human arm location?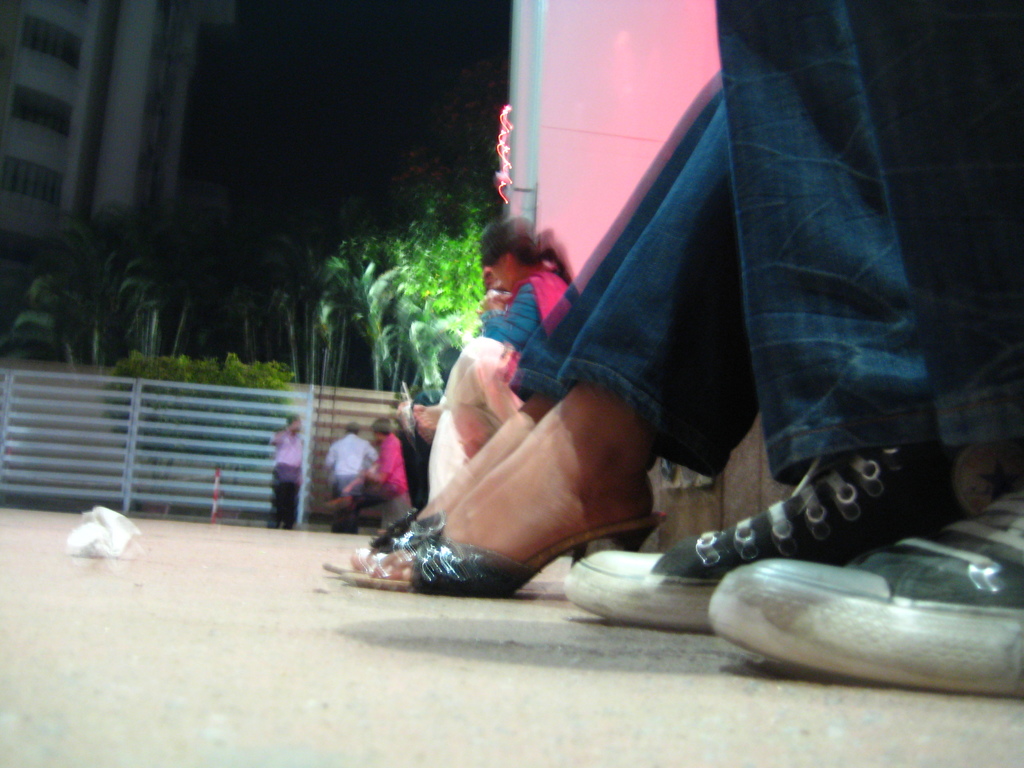
bbox=(475, 278, 547, 346)
